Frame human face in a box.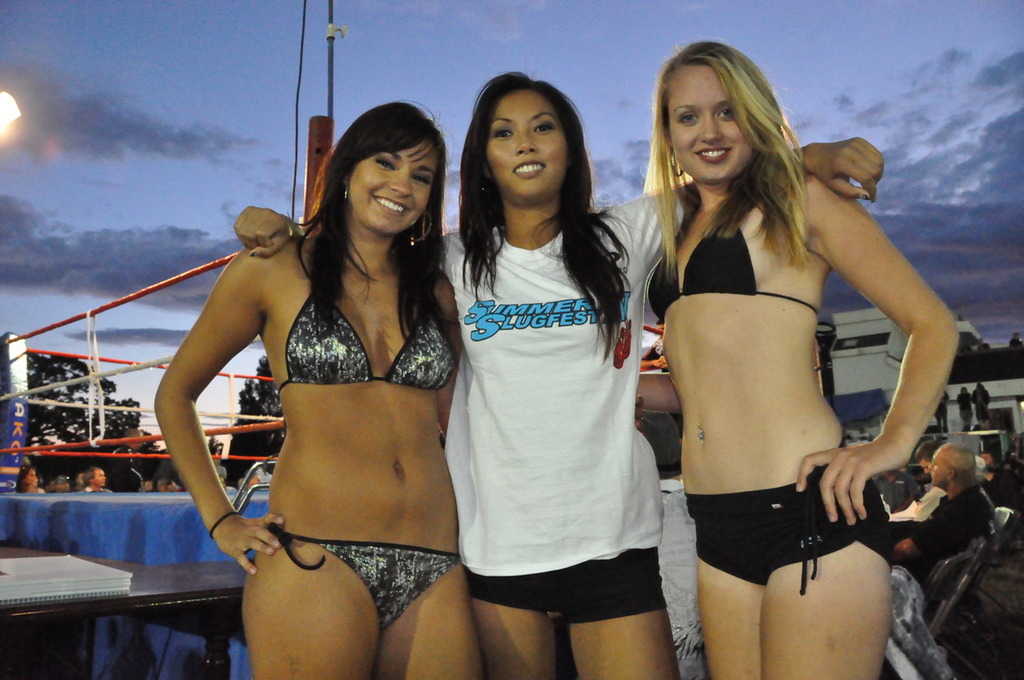
[348,143,438,236].
